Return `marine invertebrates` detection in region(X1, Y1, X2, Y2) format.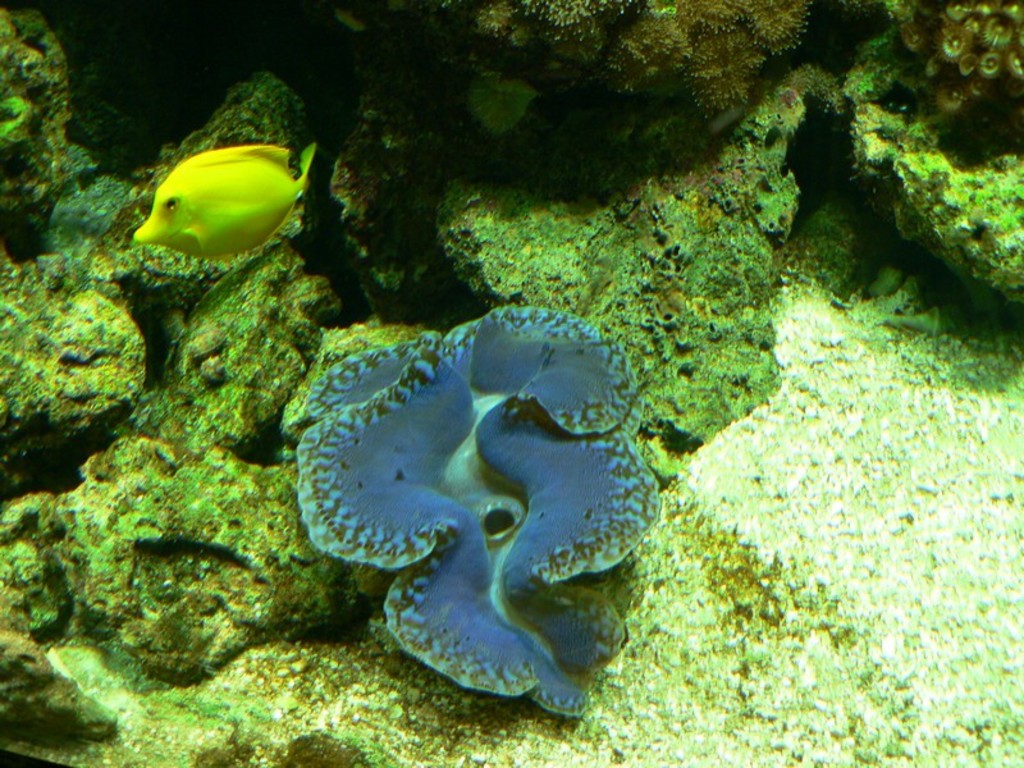
region(133, 136, 317, 252).
